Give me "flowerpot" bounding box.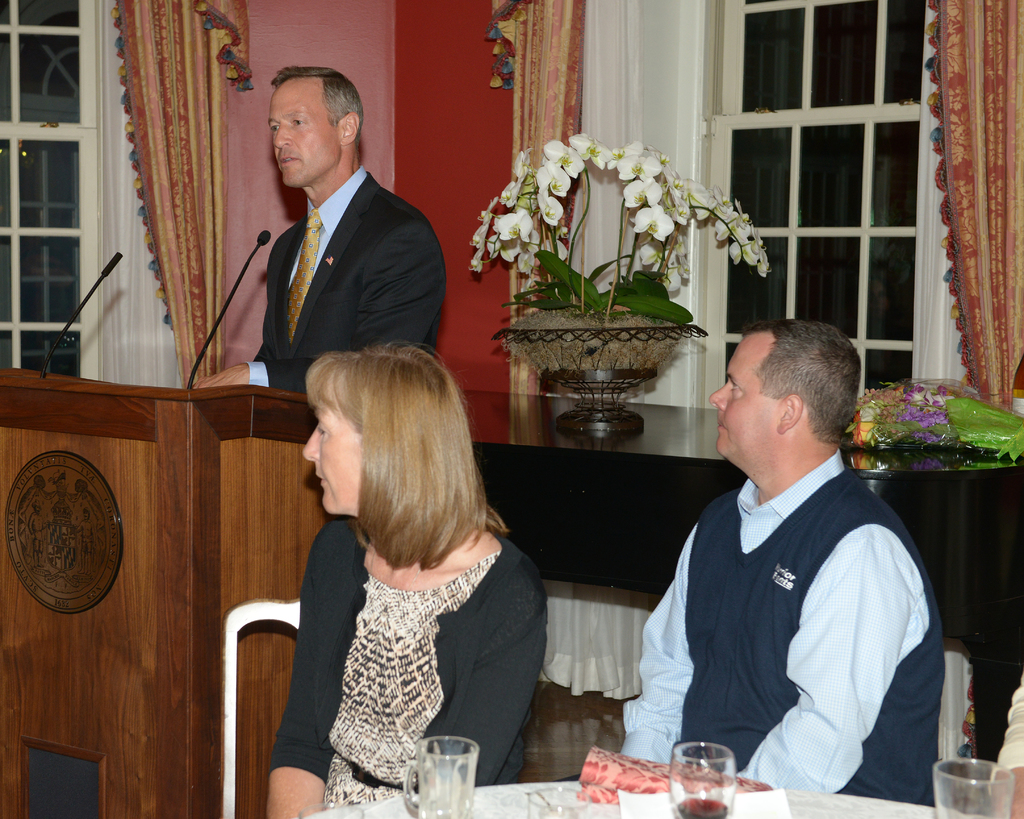
(left=496, top=324, right=698, bottom=396).
